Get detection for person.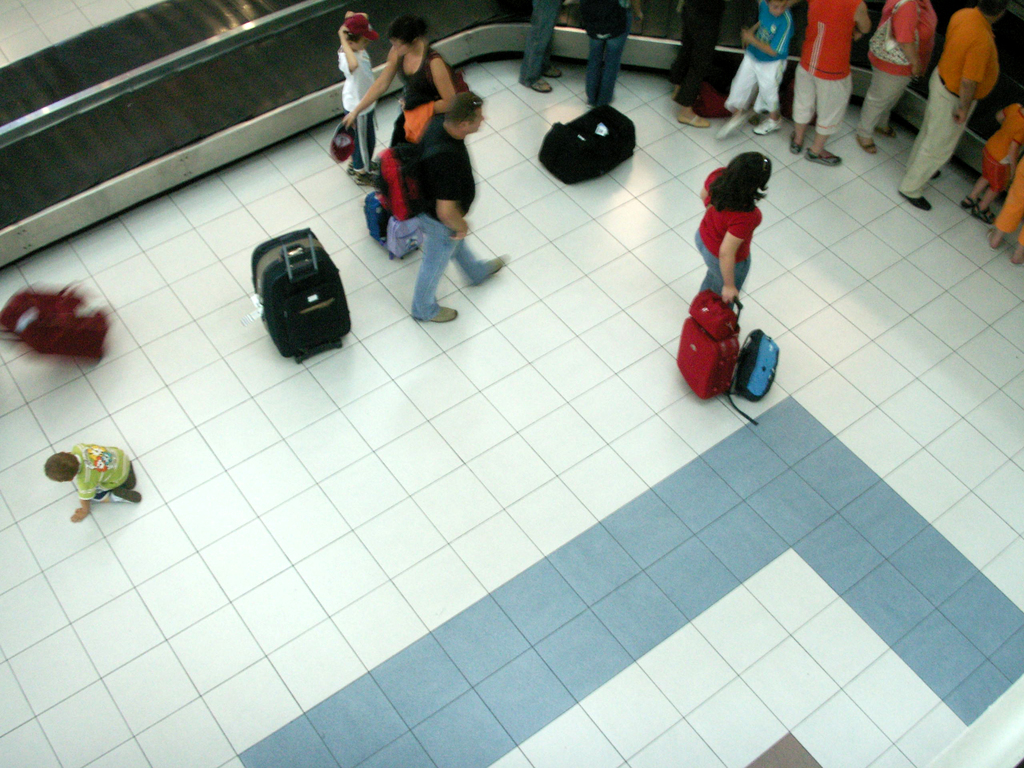
Detection: region(717, 0, 794, 135).
